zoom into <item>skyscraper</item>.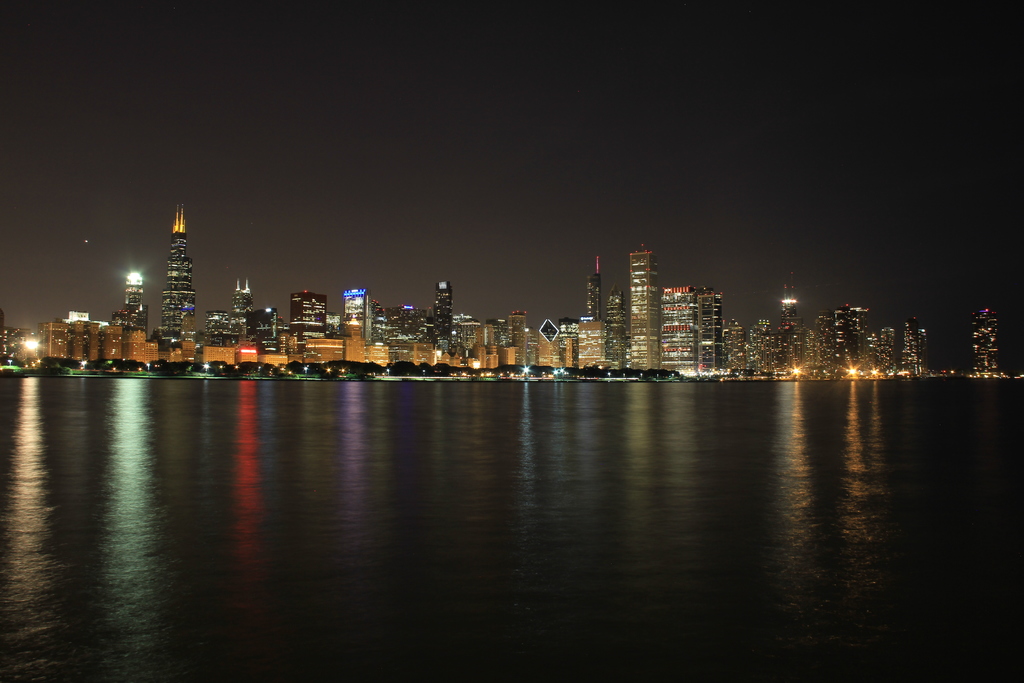
Zoom target: x1=115 y1=265 x2=146 y2=335.
